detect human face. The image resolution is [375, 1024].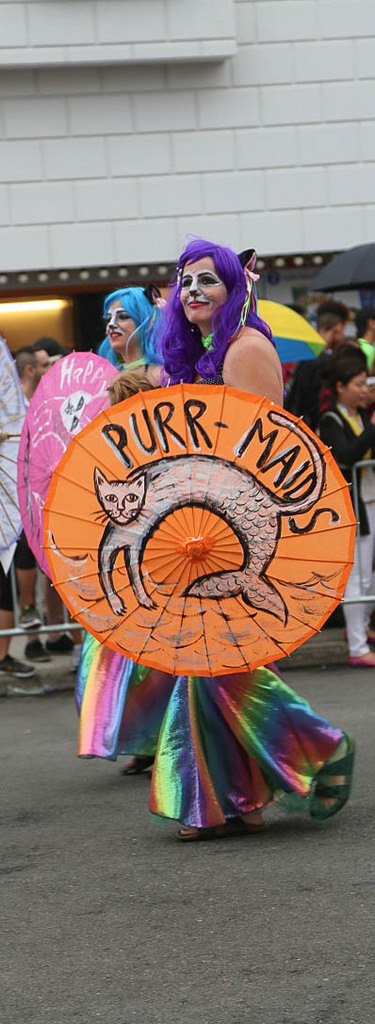
region(178, 250, 227, 326).
